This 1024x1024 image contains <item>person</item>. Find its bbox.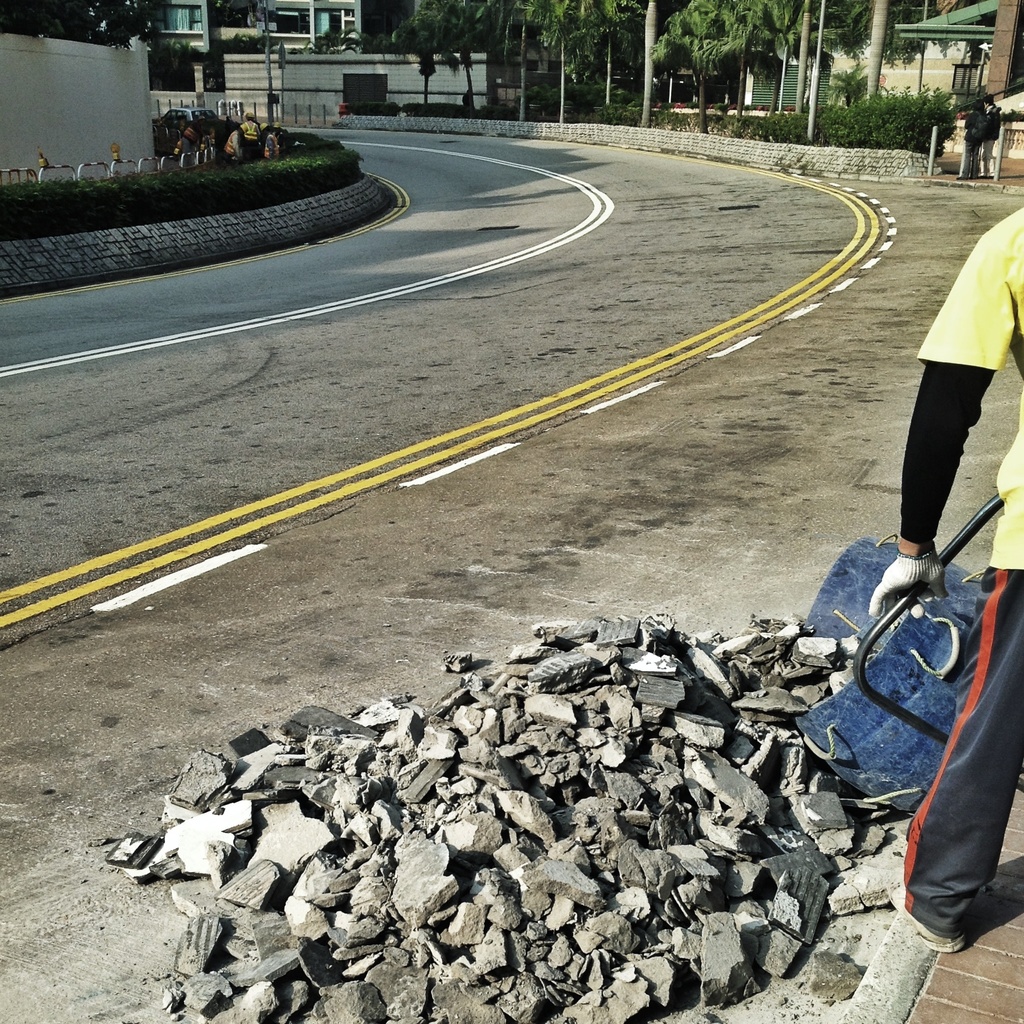
region(872, 207, 1023, 950).
